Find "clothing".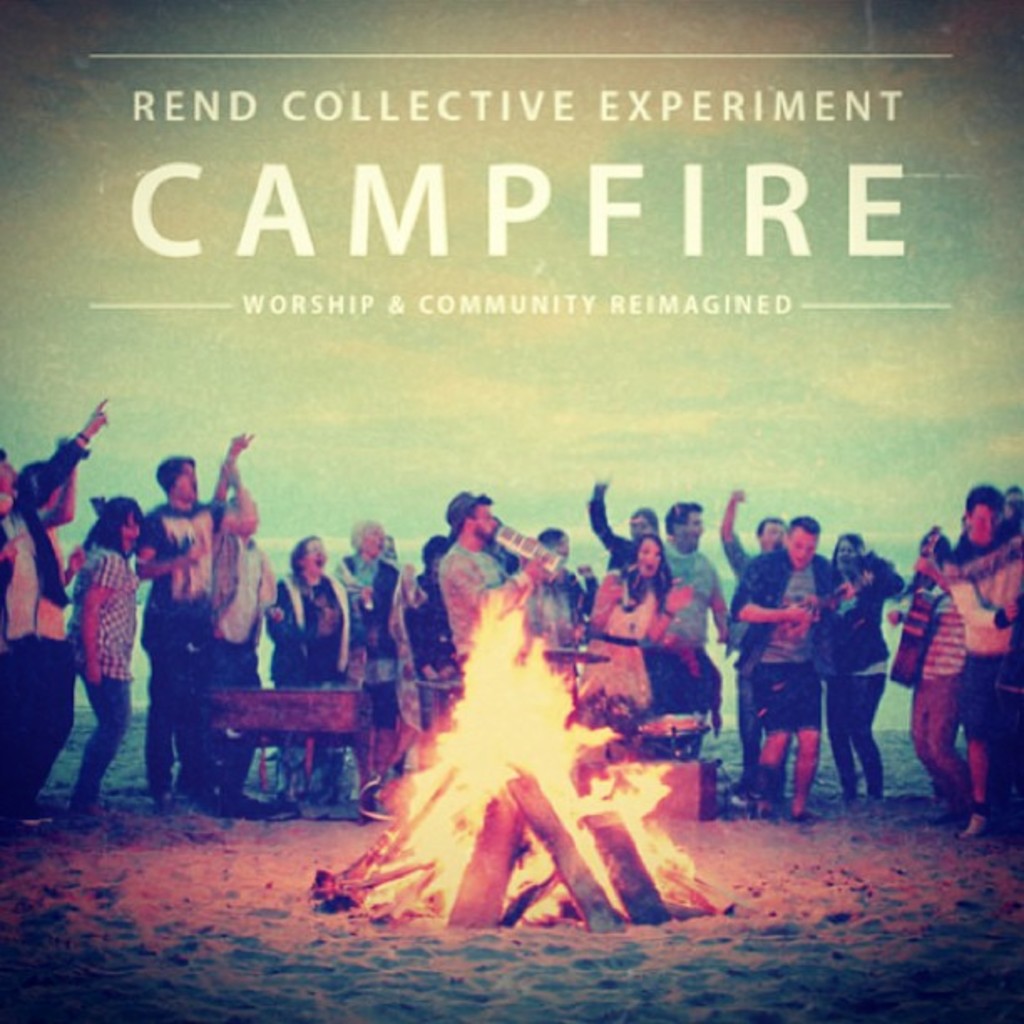
bbox=[137, 499, 239, 781].
